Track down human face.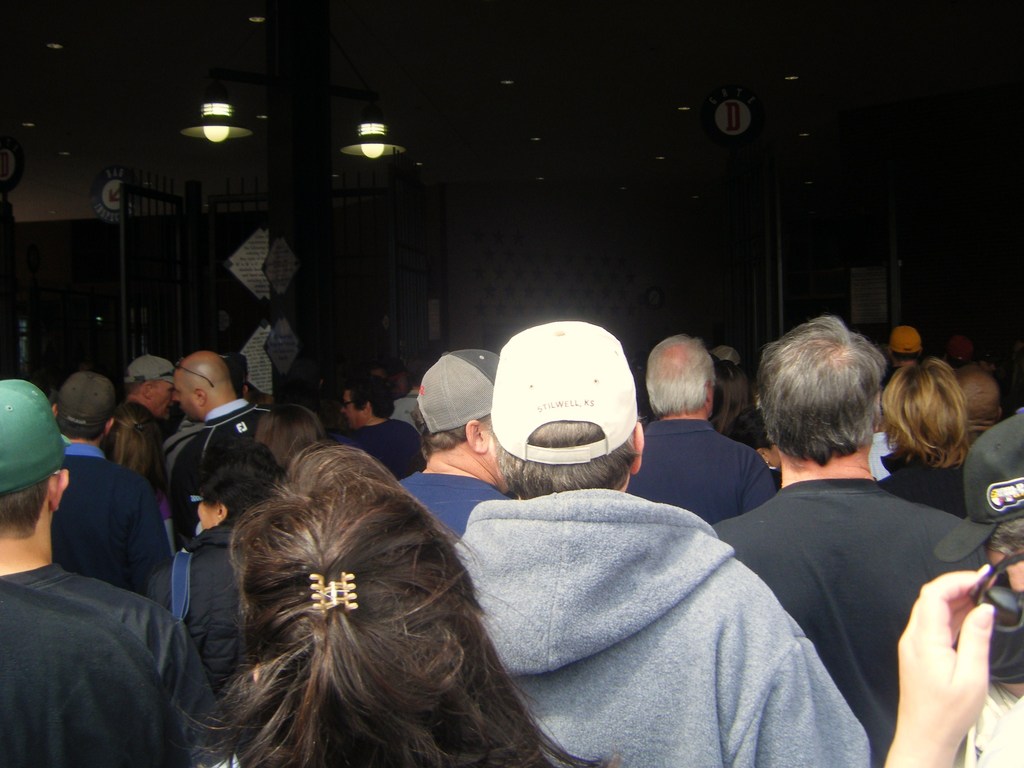
Tracked to (x1=173, y1=373, x2=198, y2=420).
